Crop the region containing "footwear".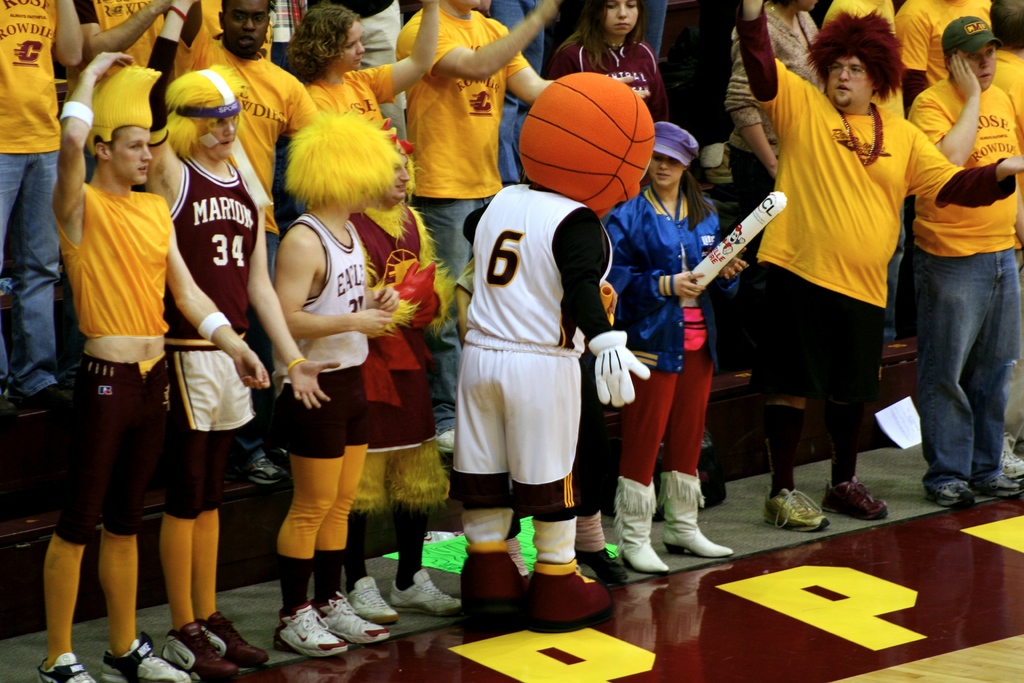
Crop region: left=348, top=577, right=401, bottom=627.
